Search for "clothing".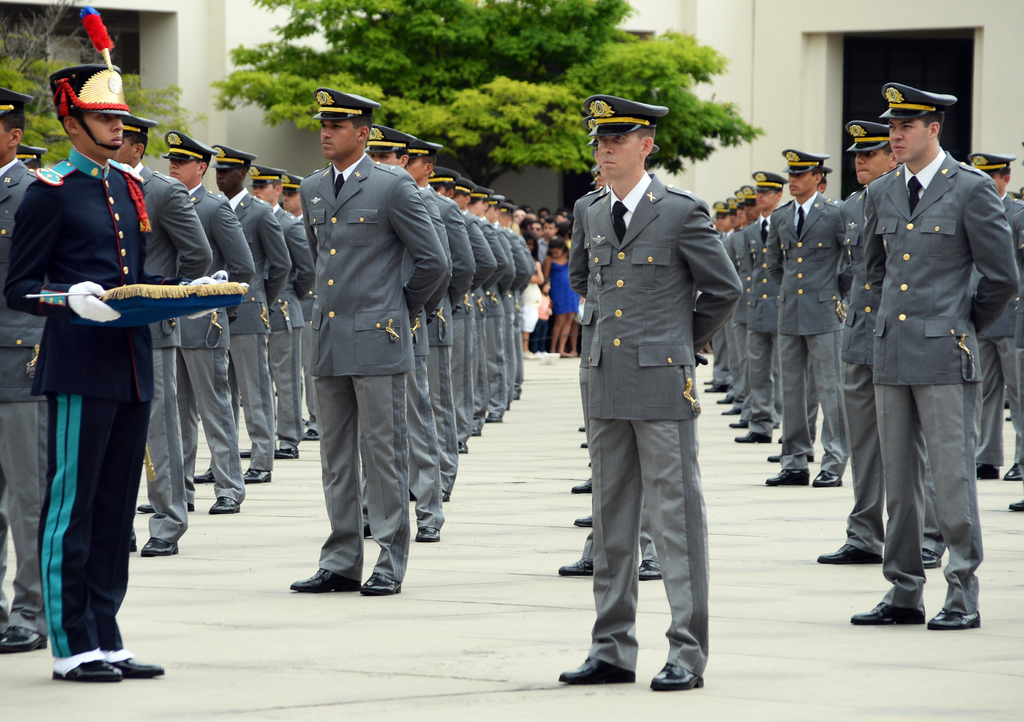
Found at <box>747,185,852,477</box>.
